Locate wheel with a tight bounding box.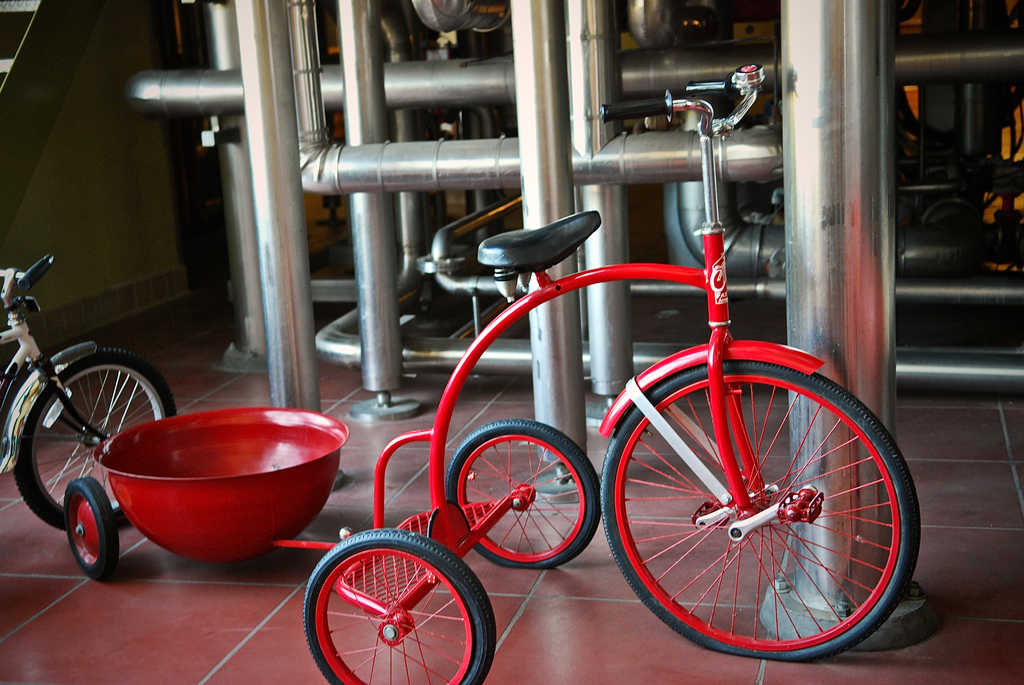
crop(611, 348, 900, 653).
